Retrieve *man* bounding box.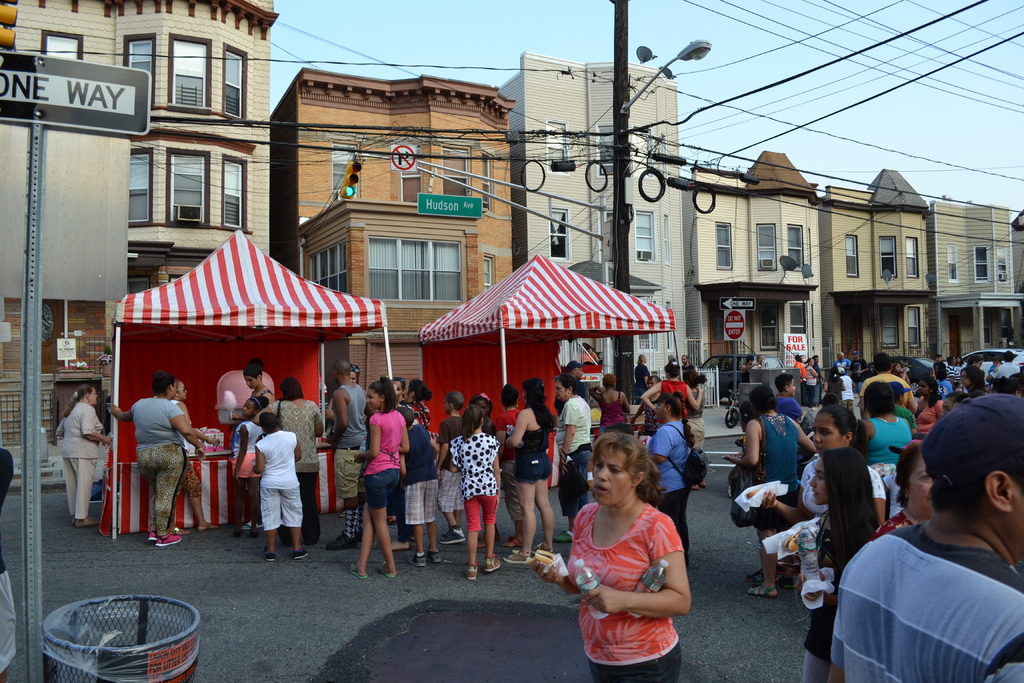
Bounding box: pyautogui.locateOnScreen(326, 359, 376, 548).
